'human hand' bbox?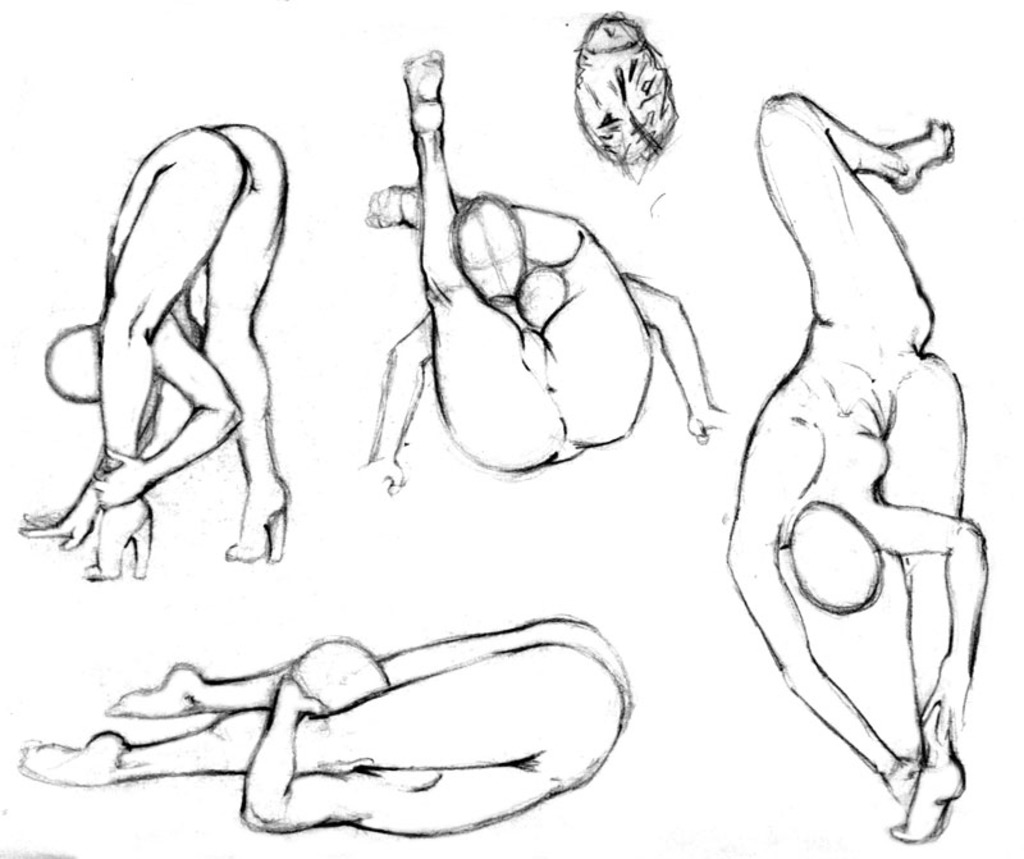
select_region(352, 456, 403, 494)
